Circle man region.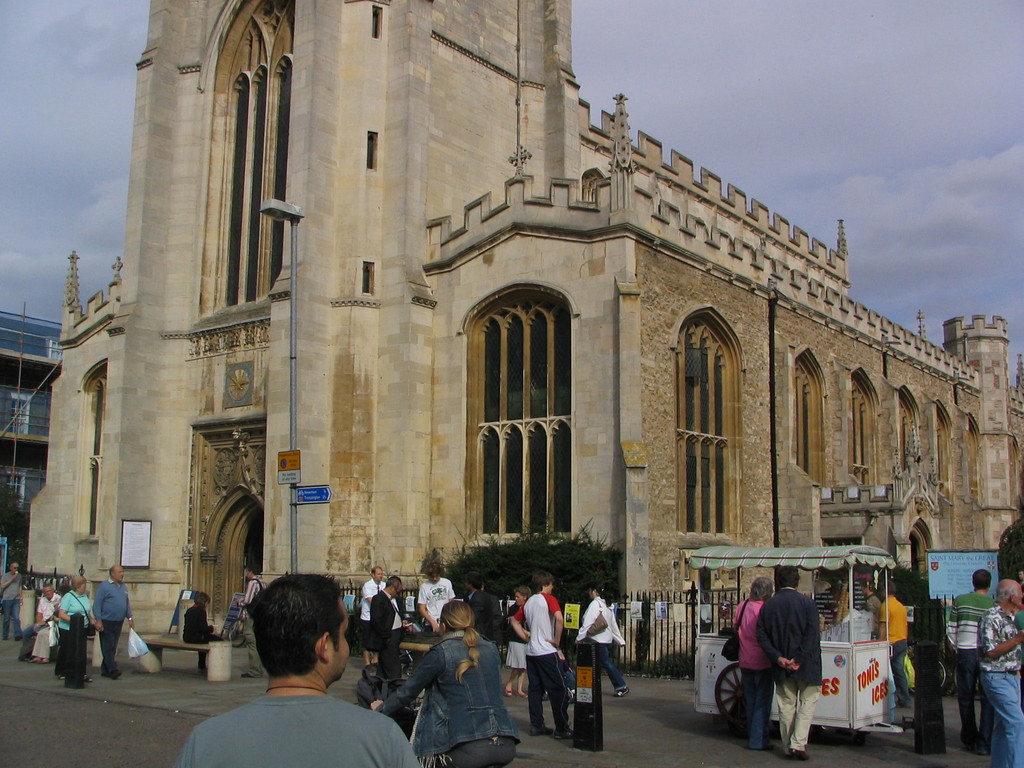
Region: bbox(207, 587, 400, 755).
